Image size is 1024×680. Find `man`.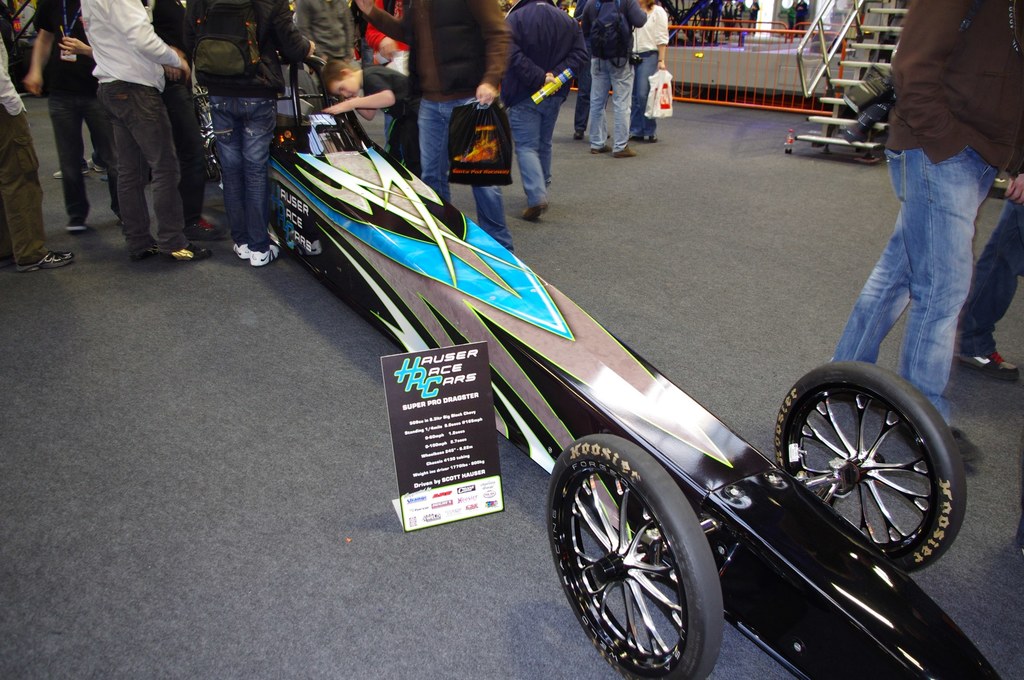
<box>0,29,76,275</box>.
